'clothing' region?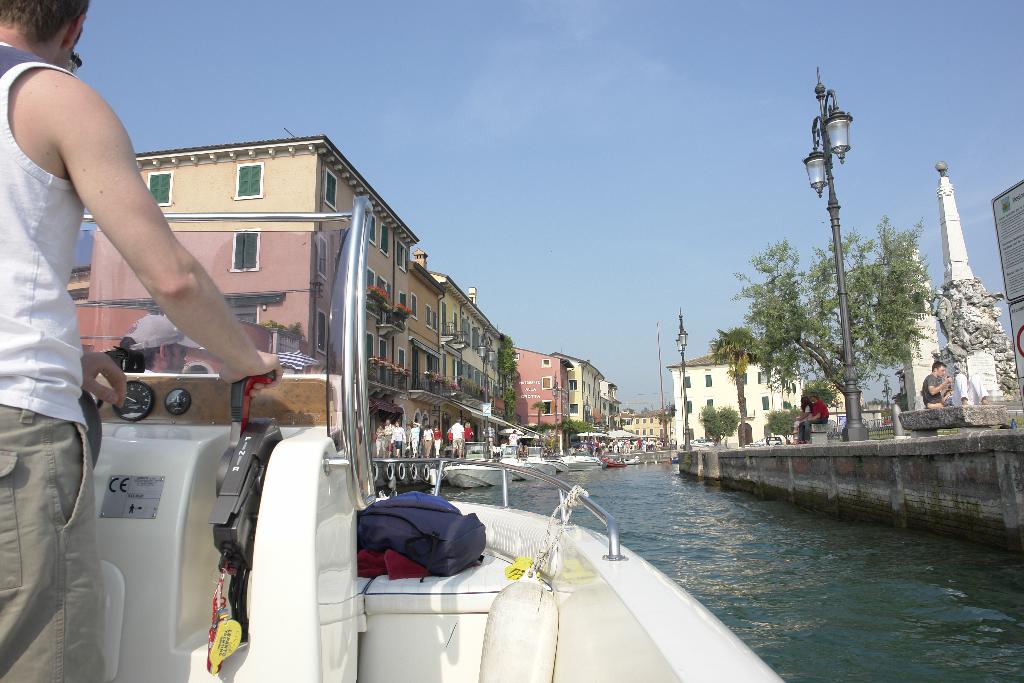
pyautogui.locateOnScreen(452, 422, 463, 448)
